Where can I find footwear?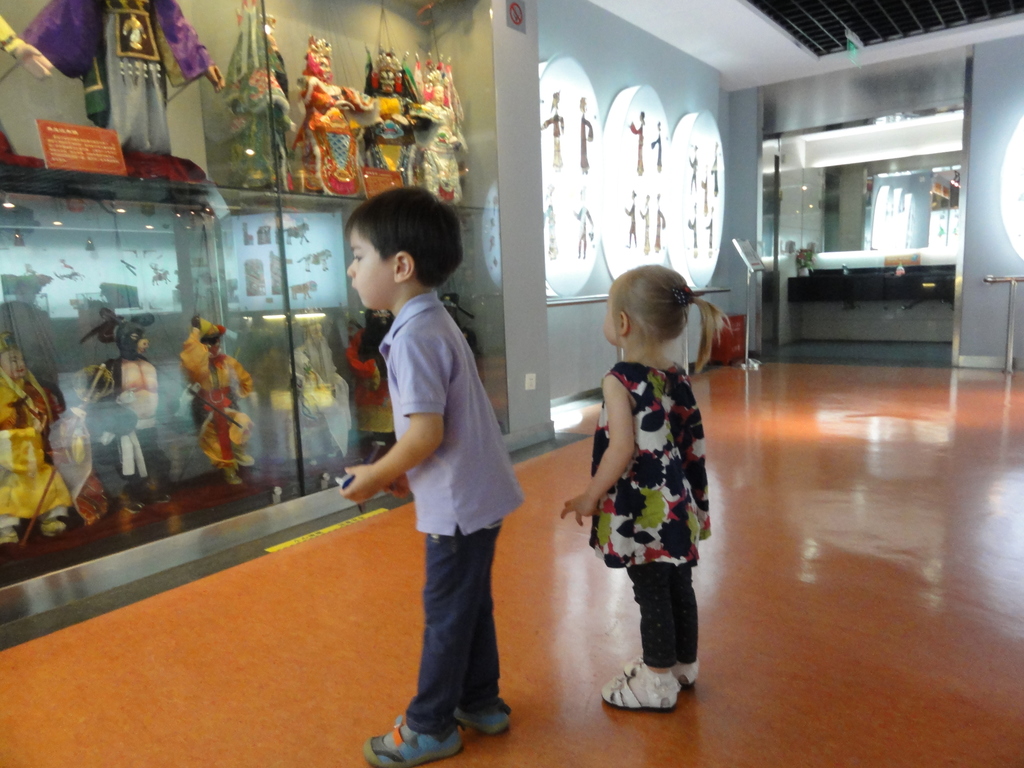
You can find it at (x1=216, y1=466, x2=243, y2=484).
